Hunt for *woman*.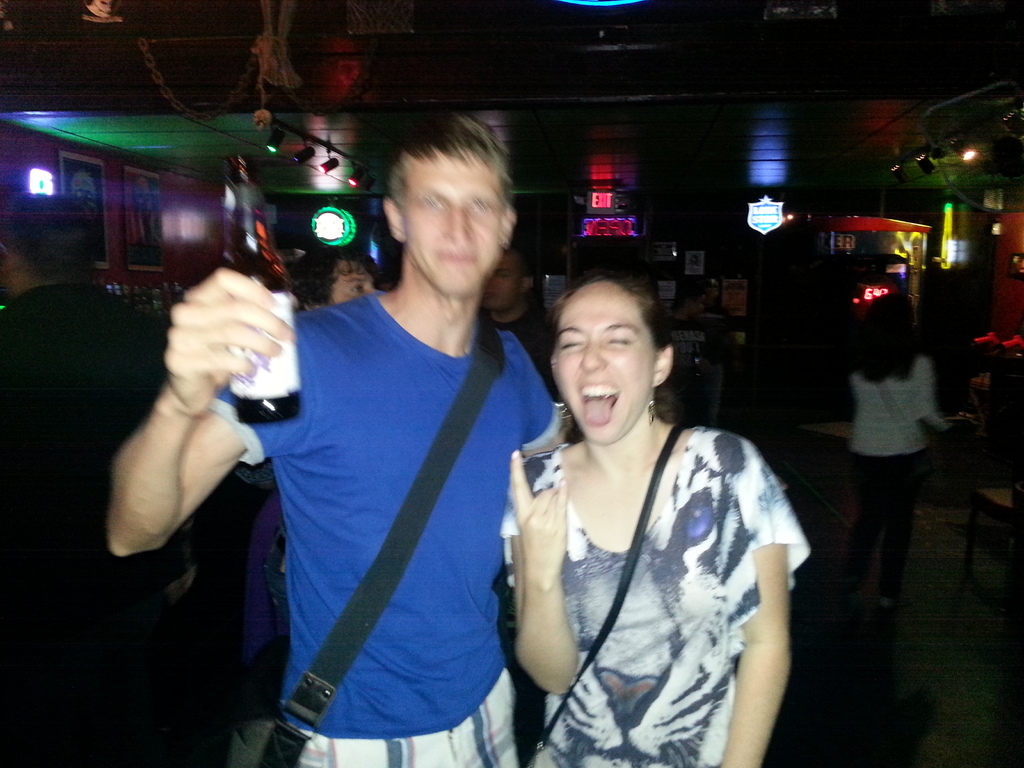
Hunted down at <bbox>847, 294, 944, 604</bbox>.
